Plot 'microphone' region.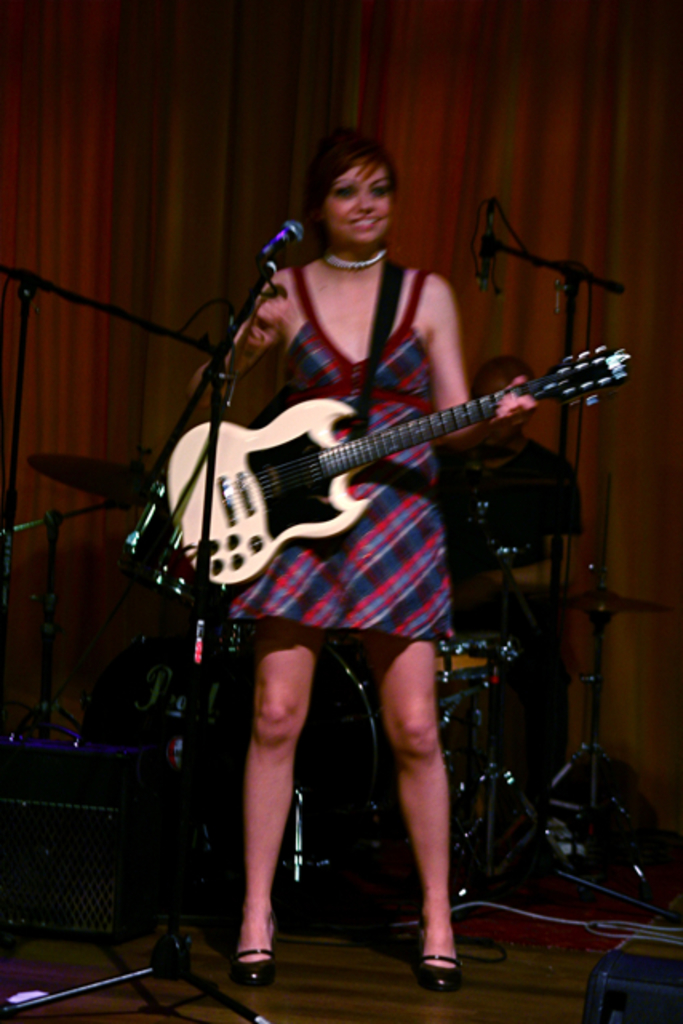
Plotted at 245,213,306,274.
